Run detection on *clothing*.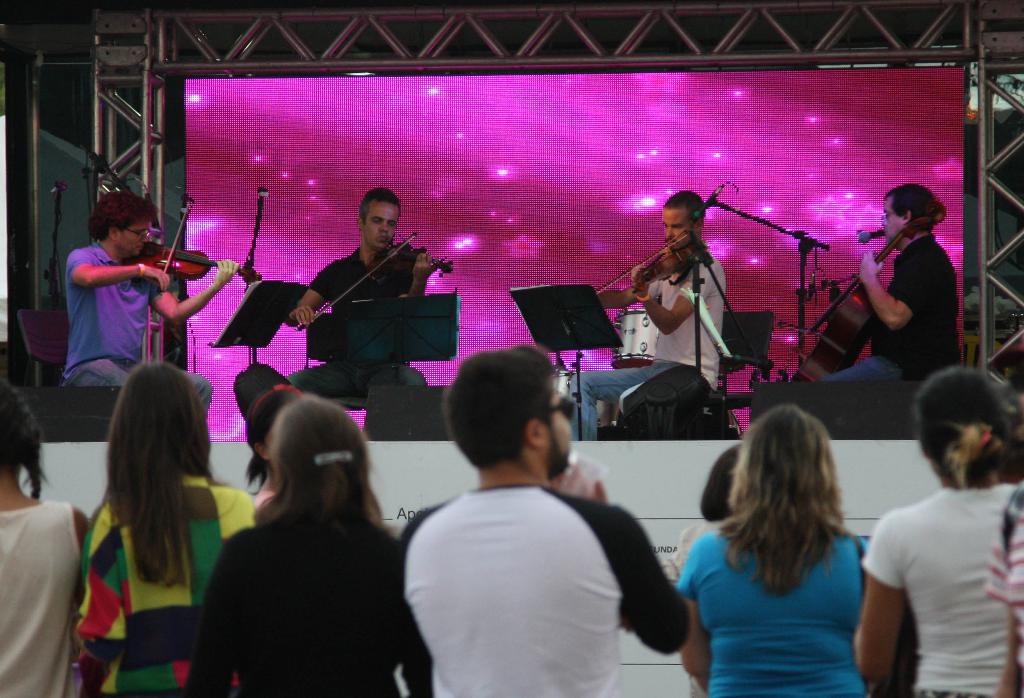
Result: bbox=[286, 358, 419, 407].
